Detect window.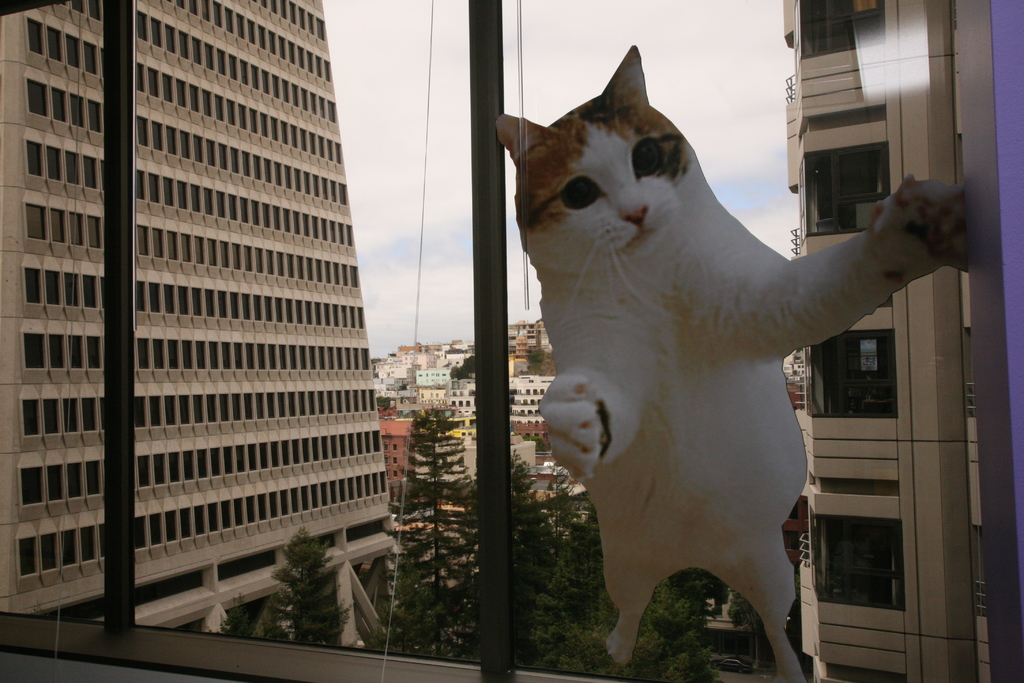
Detected at Rect(84, 276, 98, 308).
